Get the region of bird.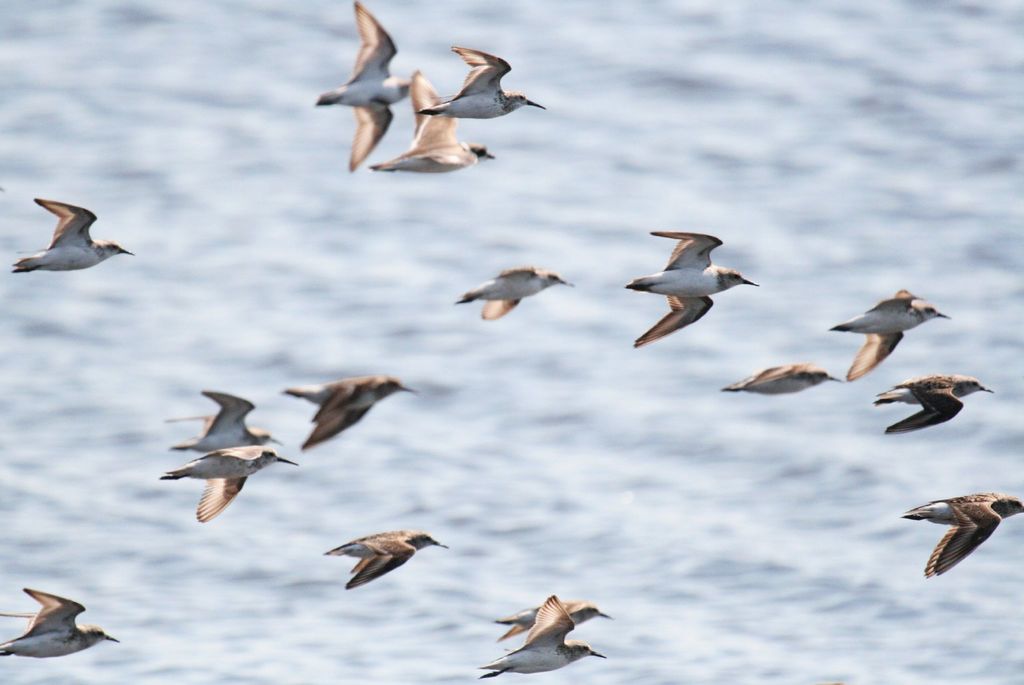
(x1=275, y1=378, x2=427, y2=444).
